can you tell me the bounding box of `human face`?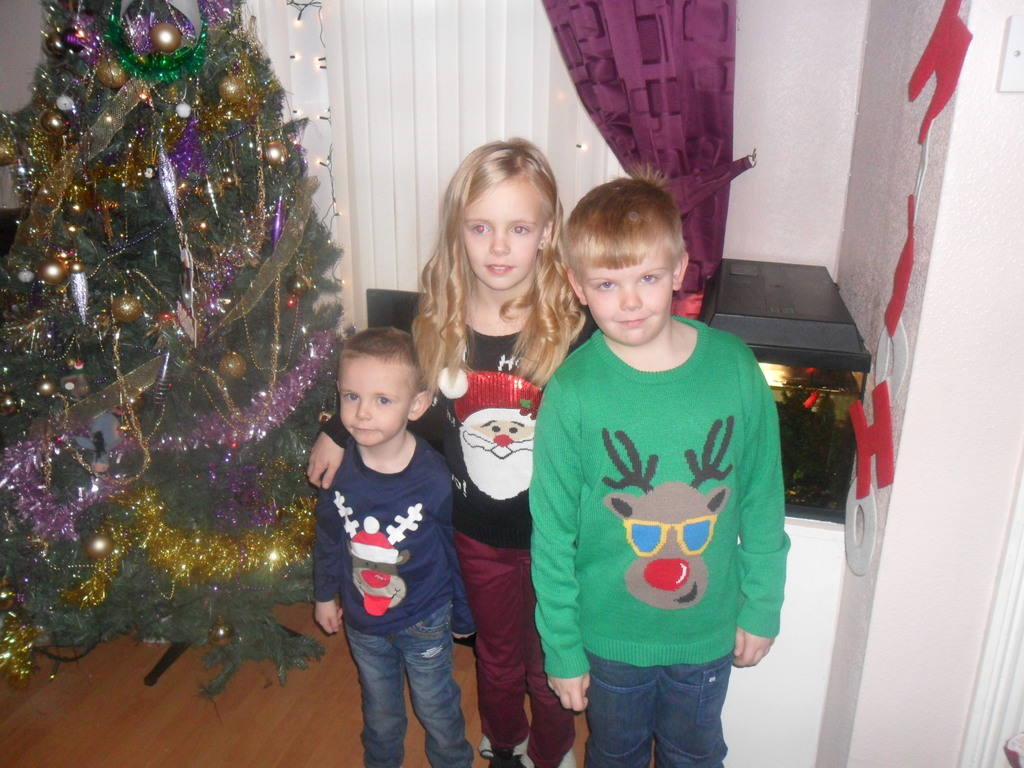
region(333, 353, 413, 447).
